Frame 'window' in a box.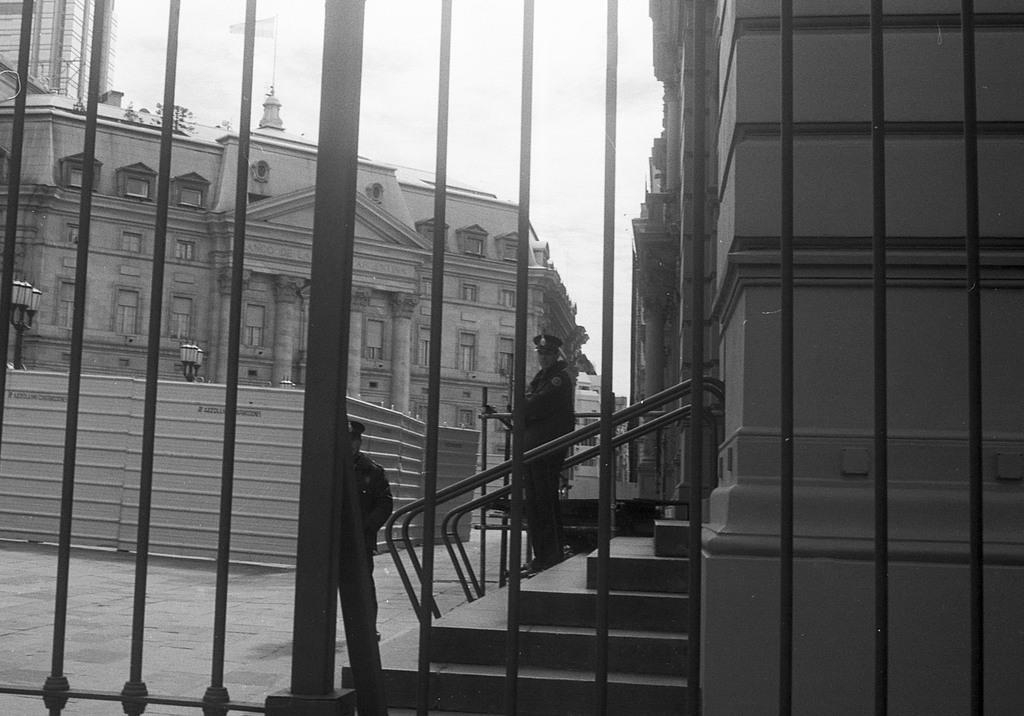
box=[110, 289, 145, 337].
